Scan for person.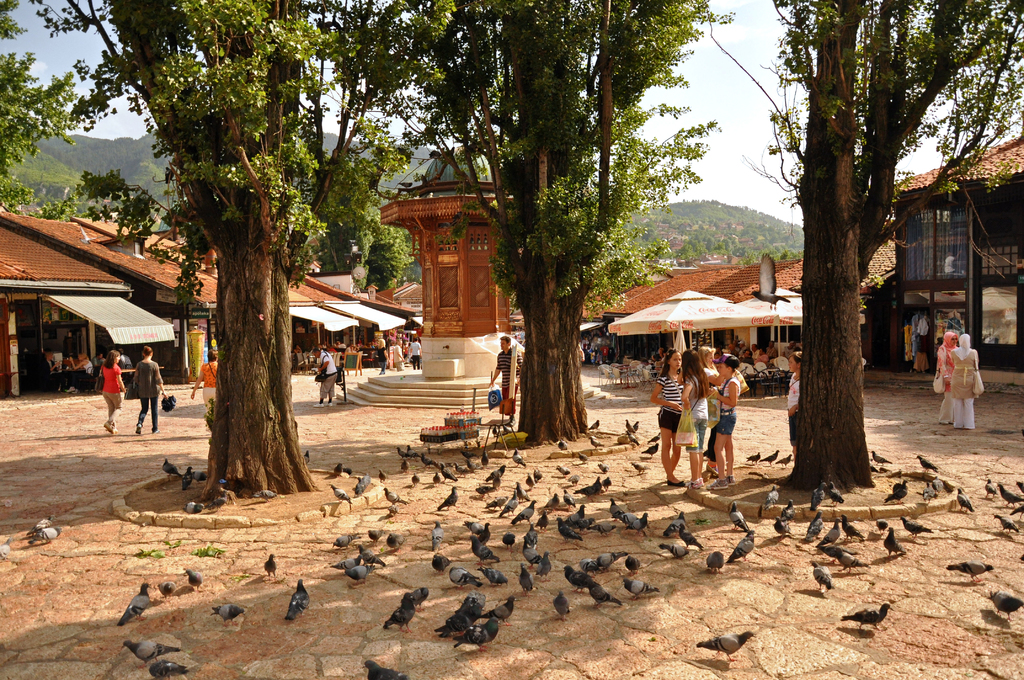
Scan result: <region>951, 314, 993, 430</region>.
